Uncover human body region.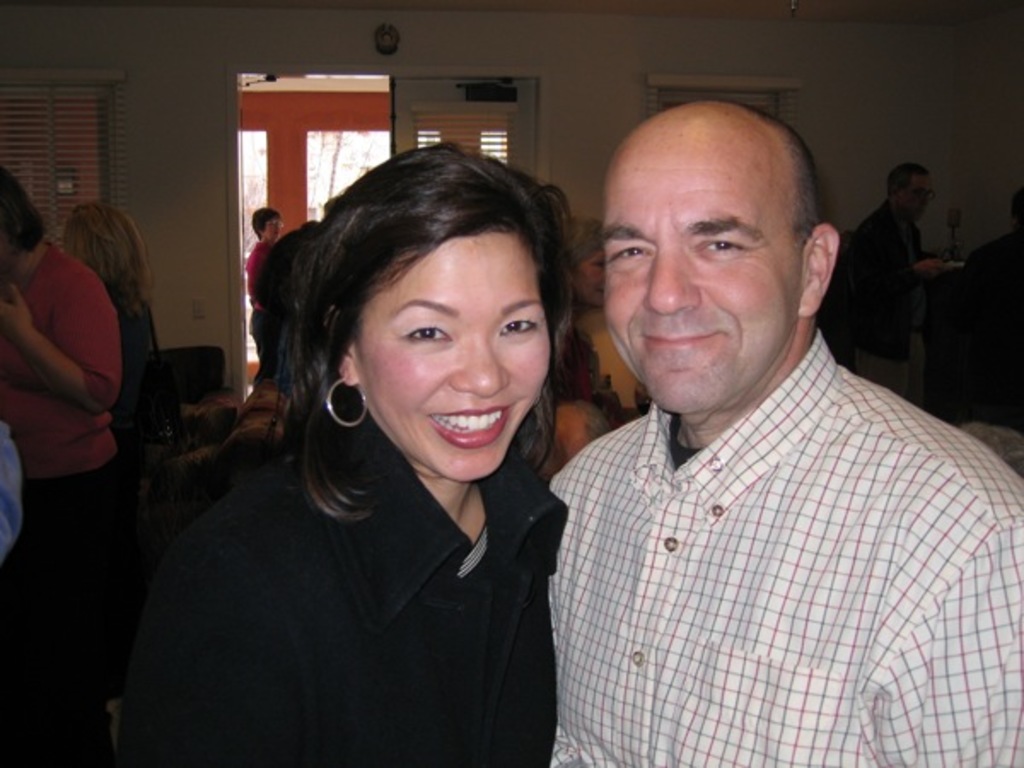
Uncovered: box=[239, 239, 273, 381].
